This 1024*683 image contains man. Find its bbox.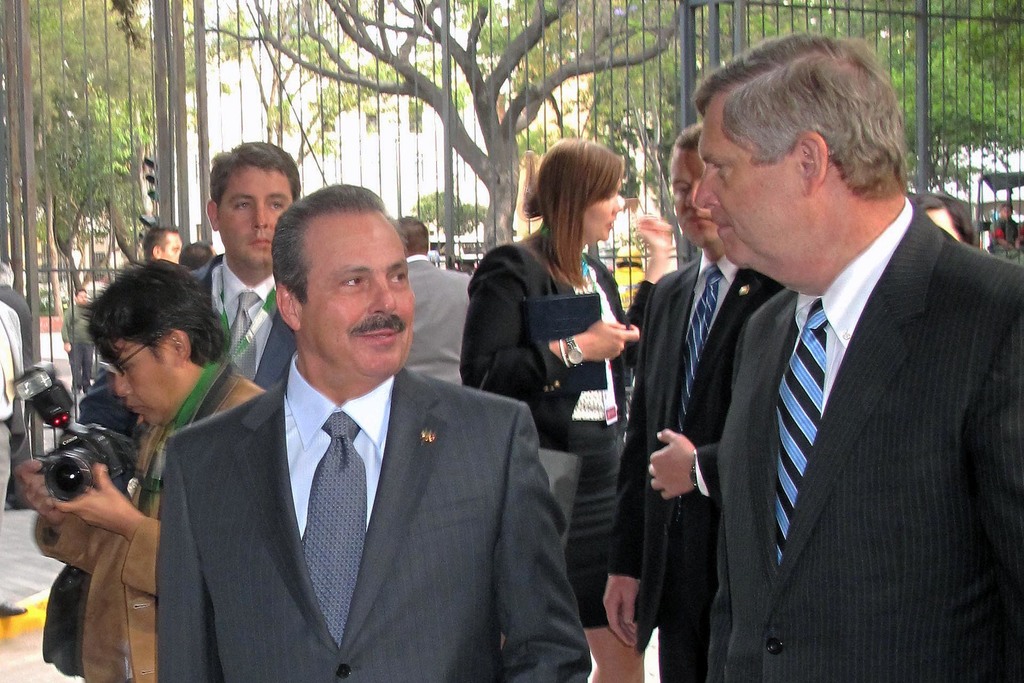
<bbox>81, 142, 299, 438</bbox>.
